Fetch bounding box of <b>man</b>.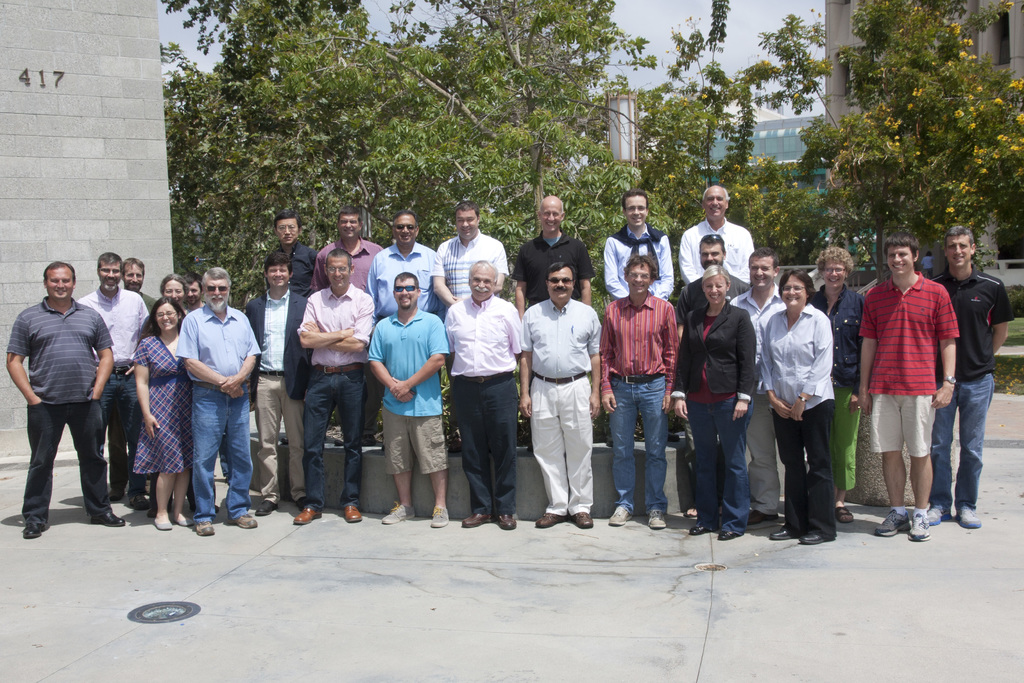
Bbox: [x1=440, y1=257, x2=519, y2=531].
